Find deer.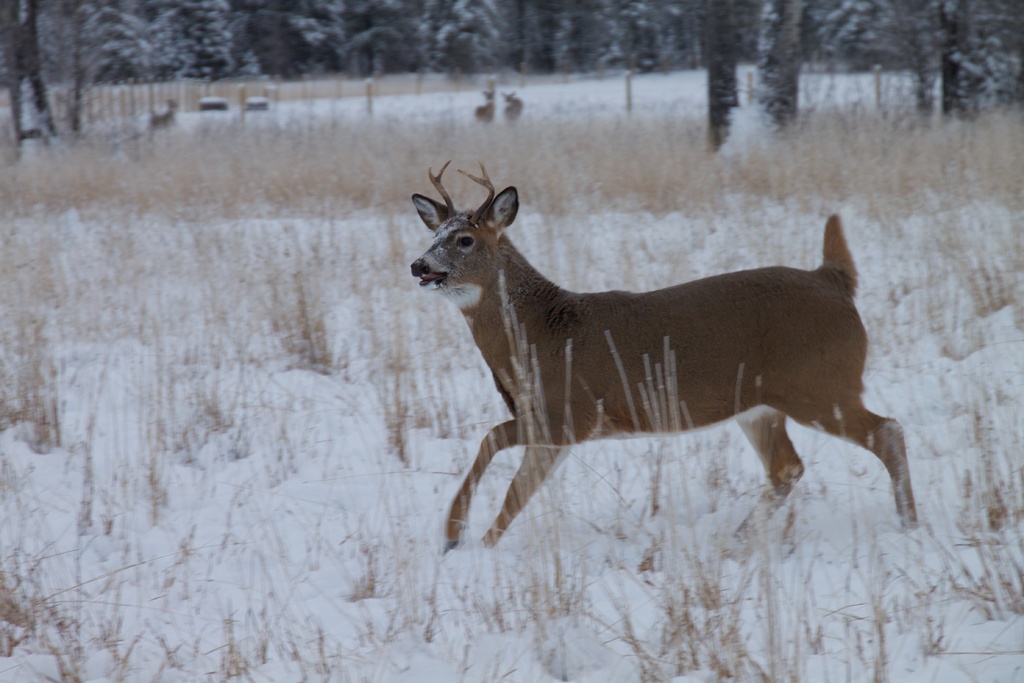
(405, 158, 918, 549).
